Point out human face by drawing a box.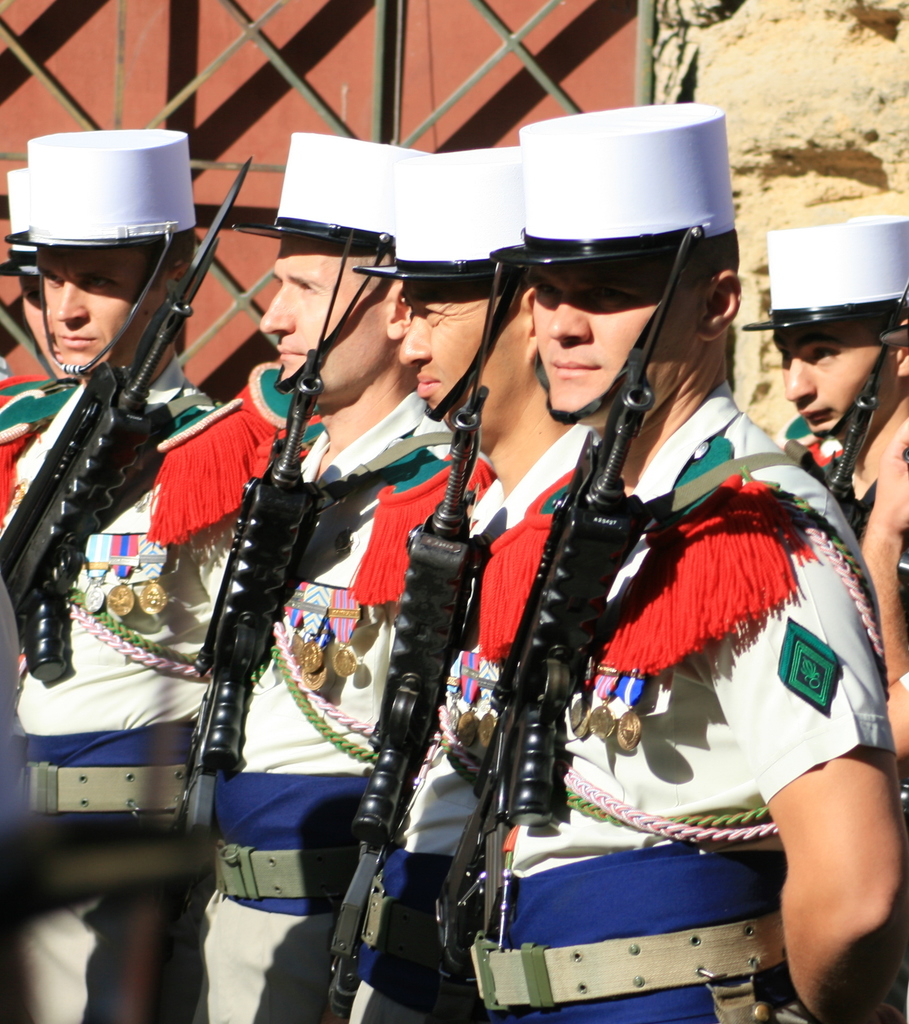
{"x1": 537, "y1": 265, "x2": 669, "y2": 429}.
